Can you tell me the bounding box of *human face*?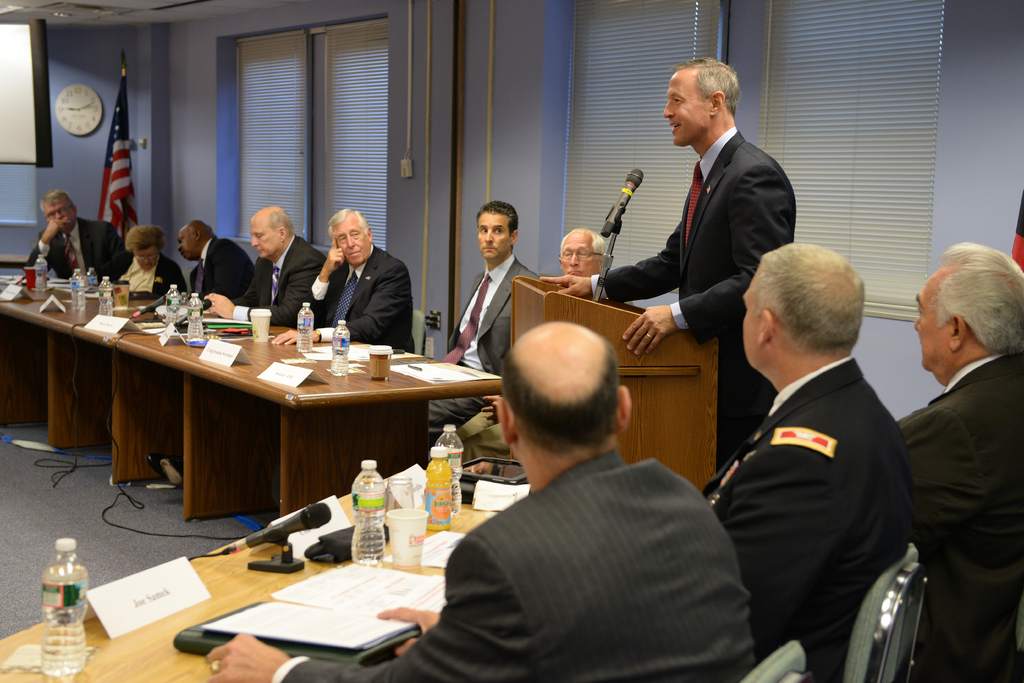
<bbox>560, 235, 598, 276</bbox>.
